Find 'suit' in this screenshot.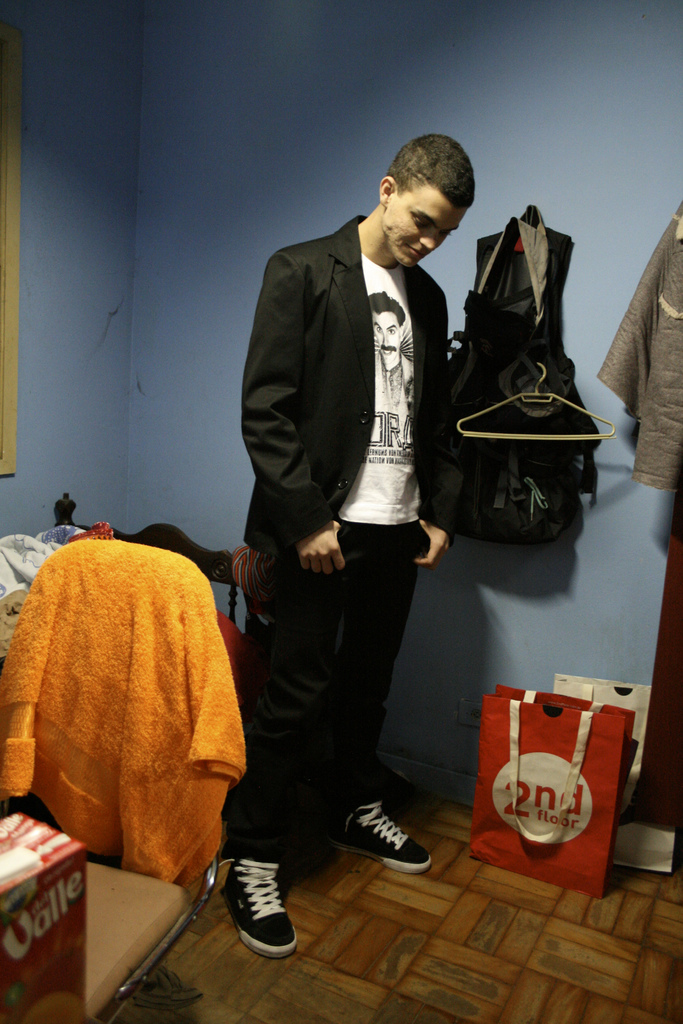
The bounding box for 'suit' is [244,173,483,847].
